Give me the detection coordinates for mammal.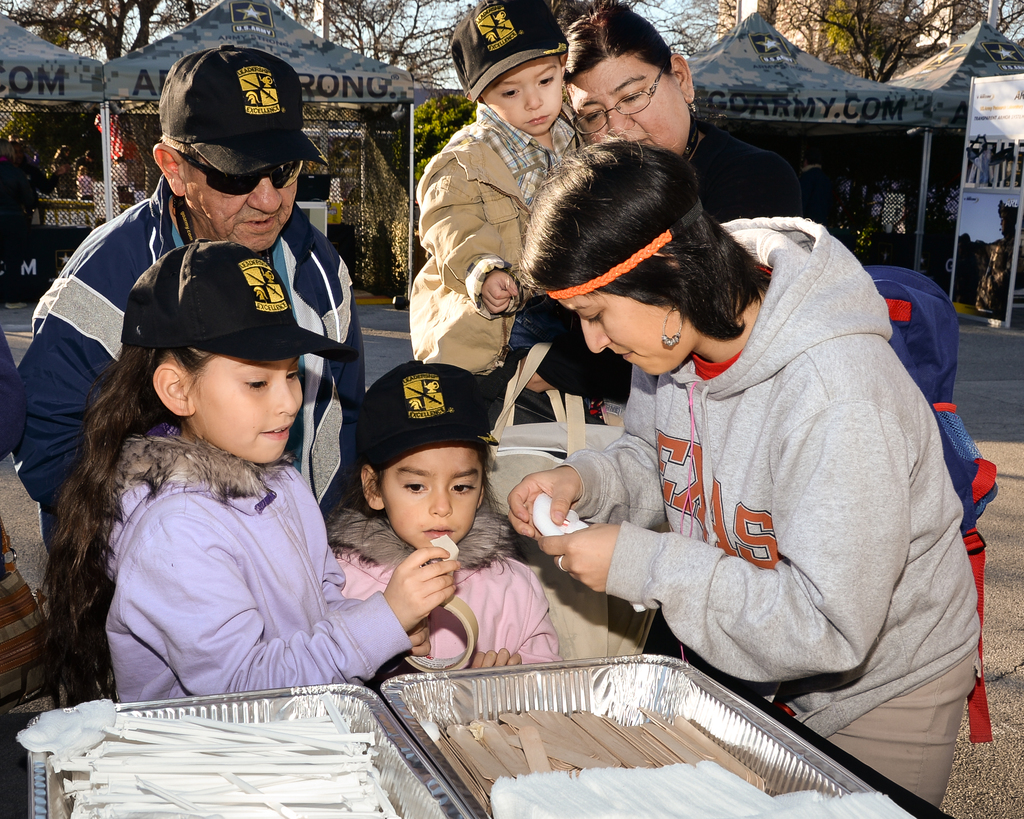
Rect(33, 235, 457, 708).
